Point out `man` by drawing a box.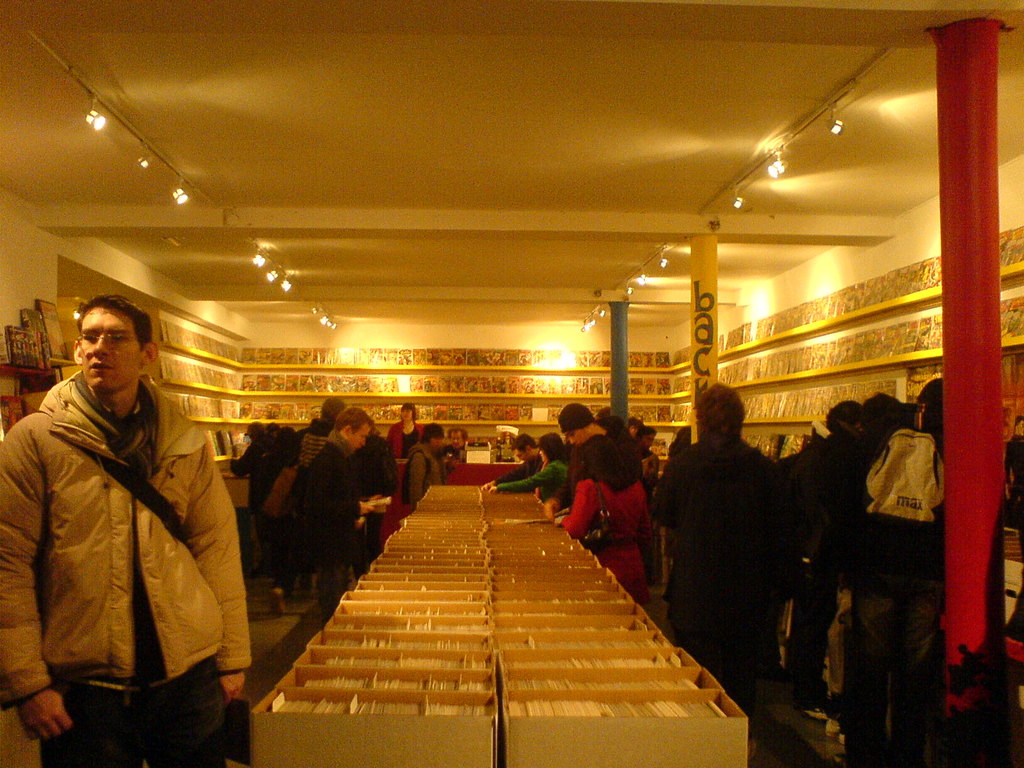
(284, 407, 382, 620).
